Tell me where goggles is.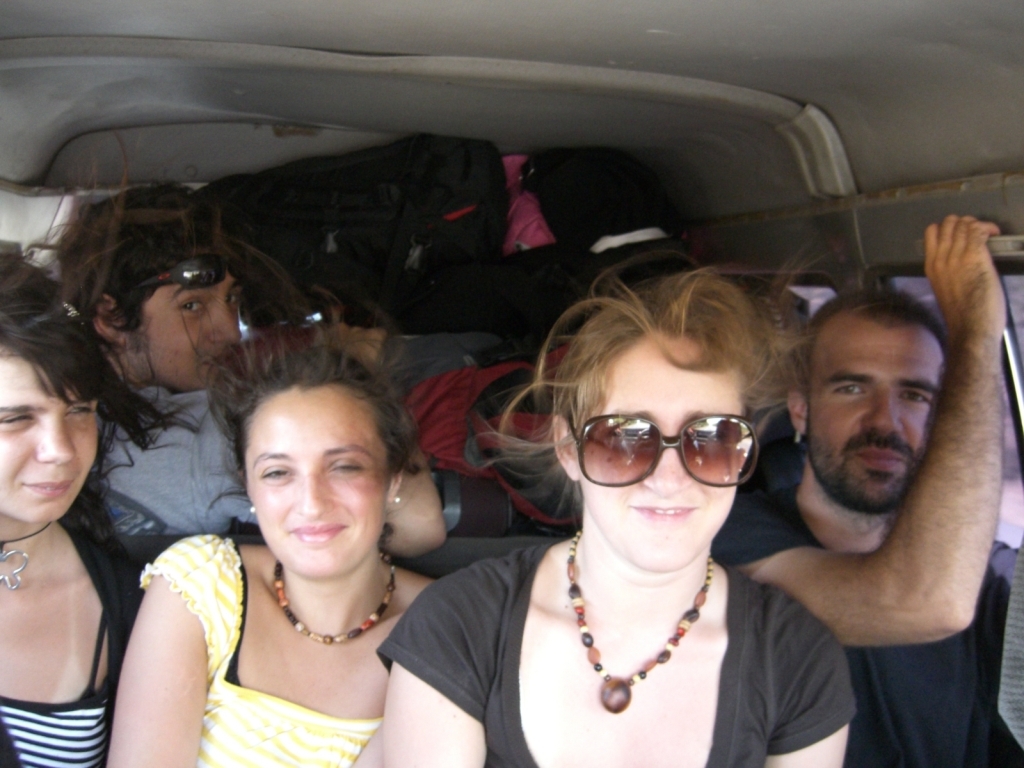
goggles is at region(563, 400, 780, 486).
